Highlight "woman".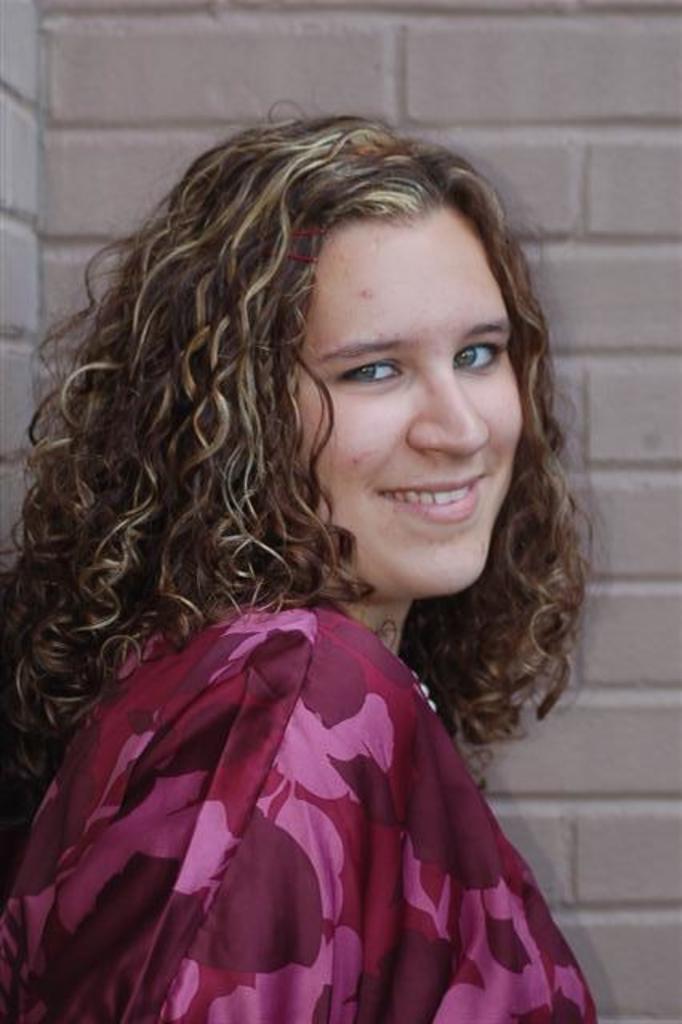
Highlighted region: [x1=0, y1=139, x2=628, y2=1003].
